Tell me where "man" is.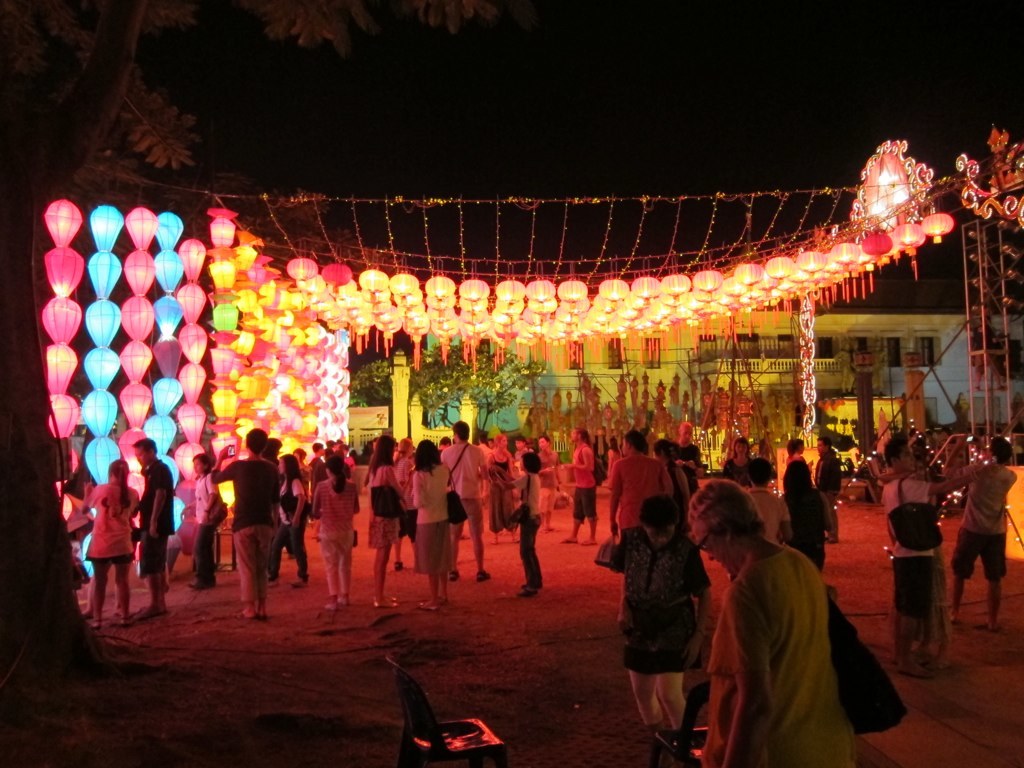
"man" is at region(562, 426, 595, 544).
